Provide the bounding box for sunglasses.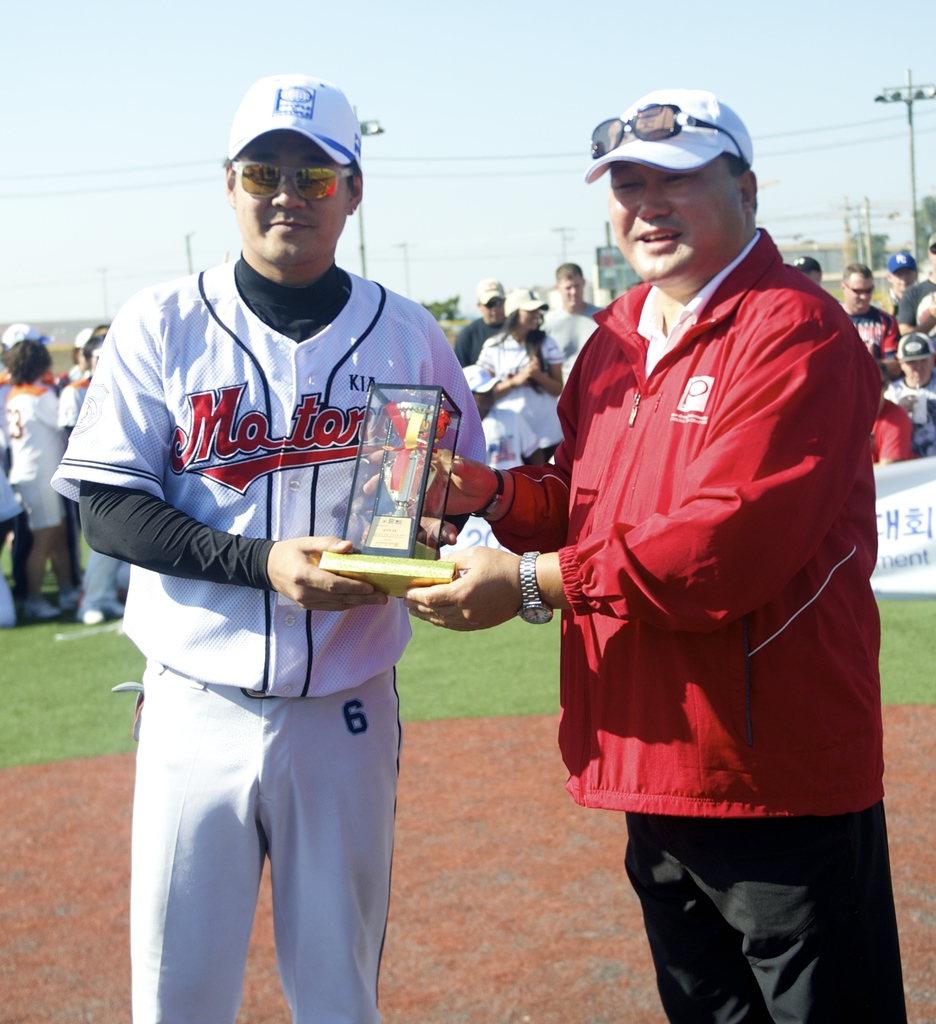
<region>588, 102, 752, 165</region>.
